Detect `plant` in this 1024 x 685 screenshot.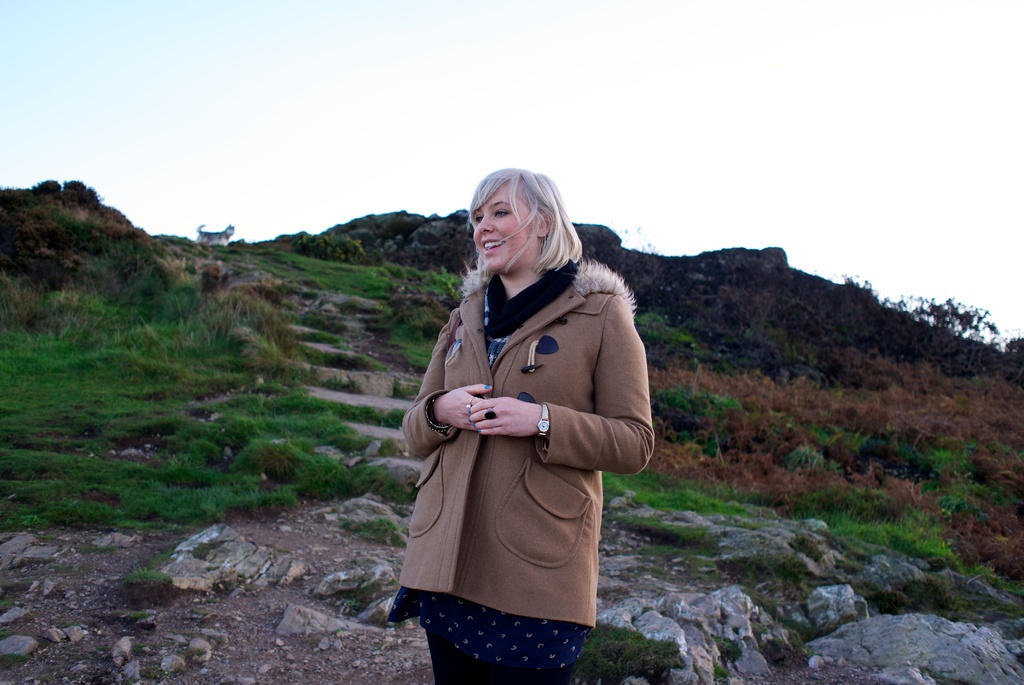
Detection: [0,595,18,612].
